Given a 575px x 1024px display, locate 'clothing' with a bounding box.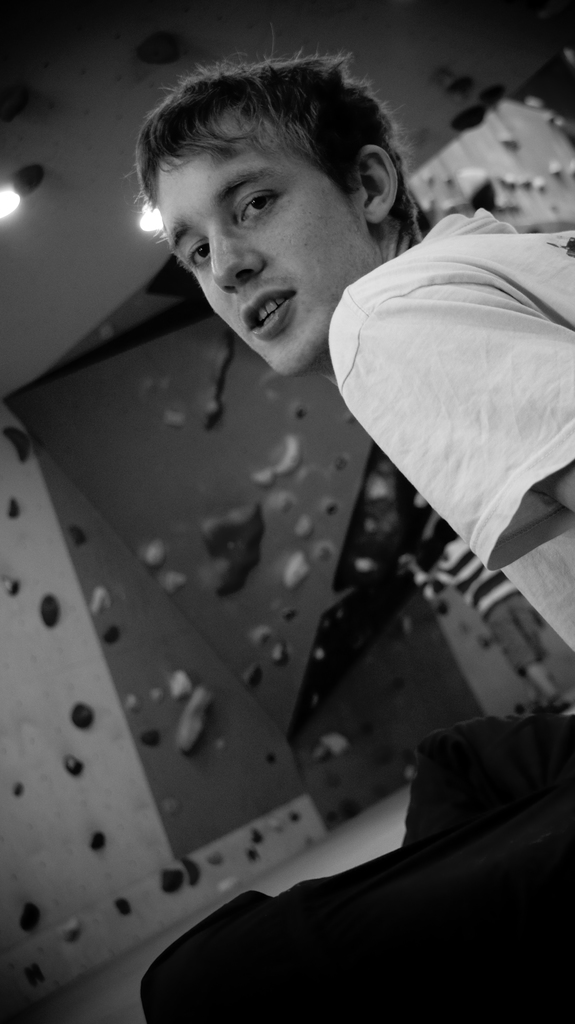
Located: [left=328, top=210, right=574, bottom=568].
